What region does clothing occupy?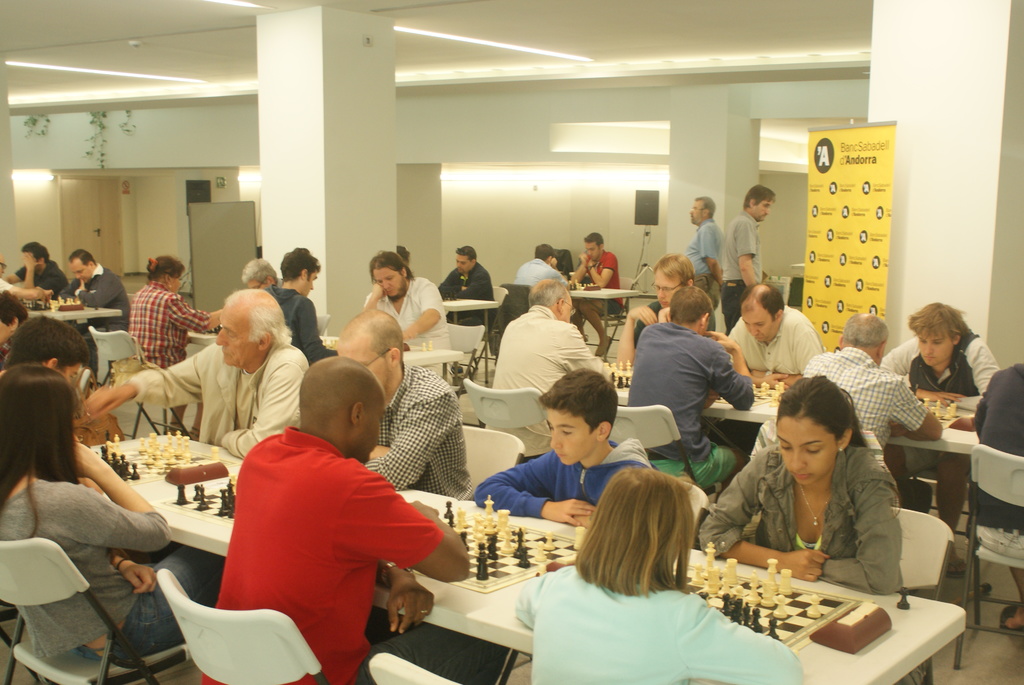
region(261, 279, 340, 365).
